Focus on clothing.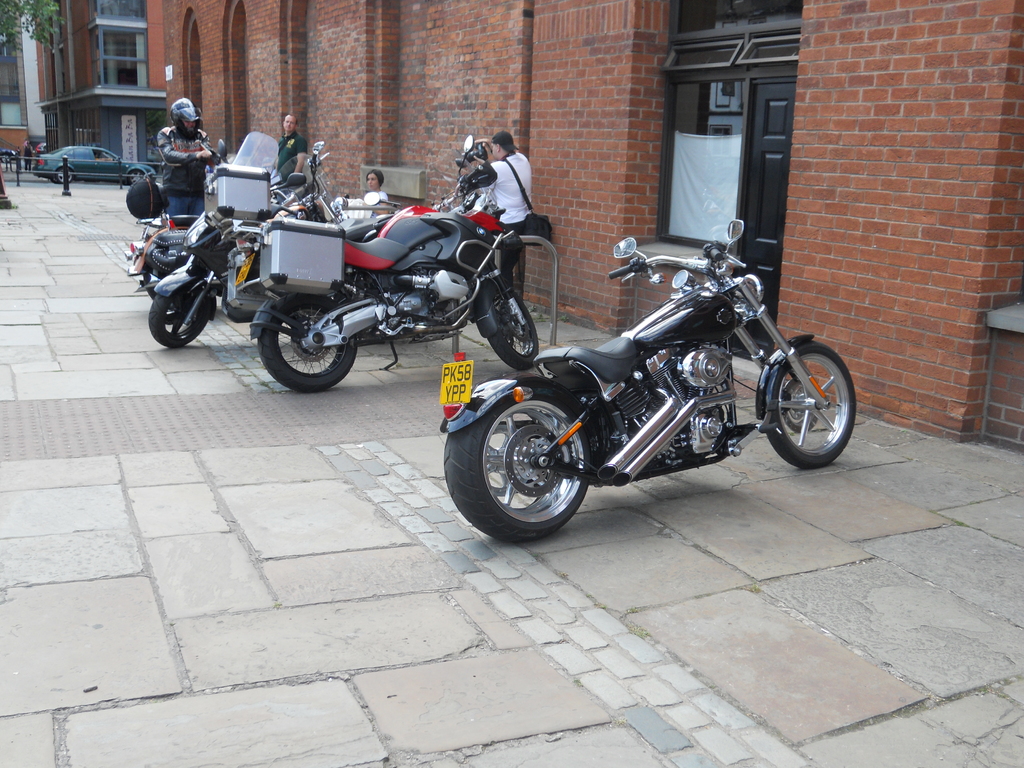
Focused at [left=489, top=152, right=534, bottom=221].
